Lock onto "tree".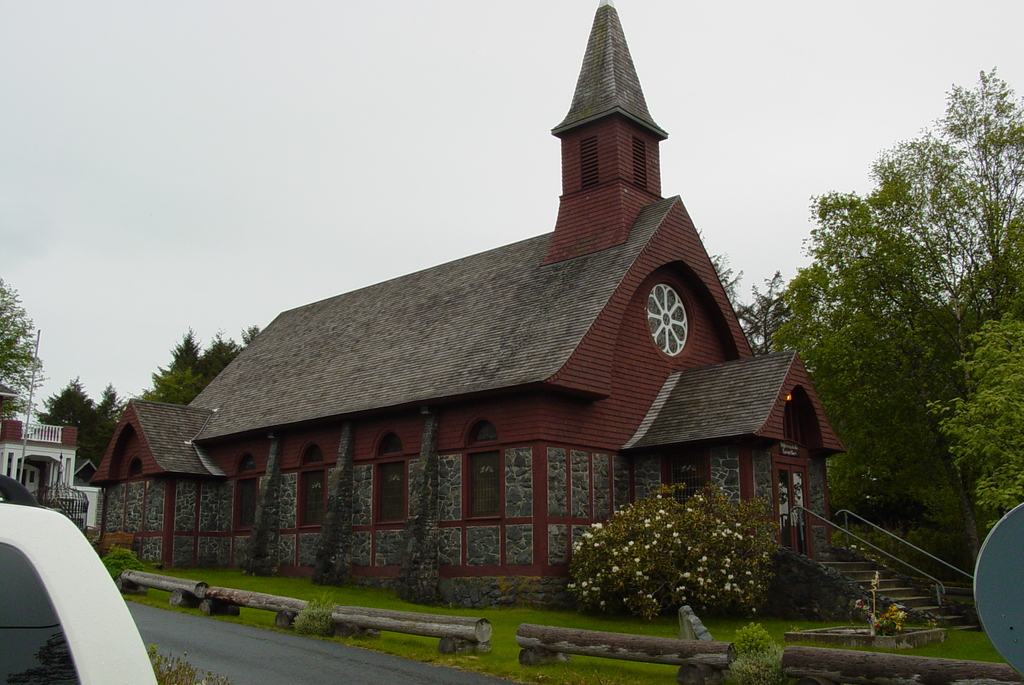
Locked: <region>0, 273, 40, 431</region>.
